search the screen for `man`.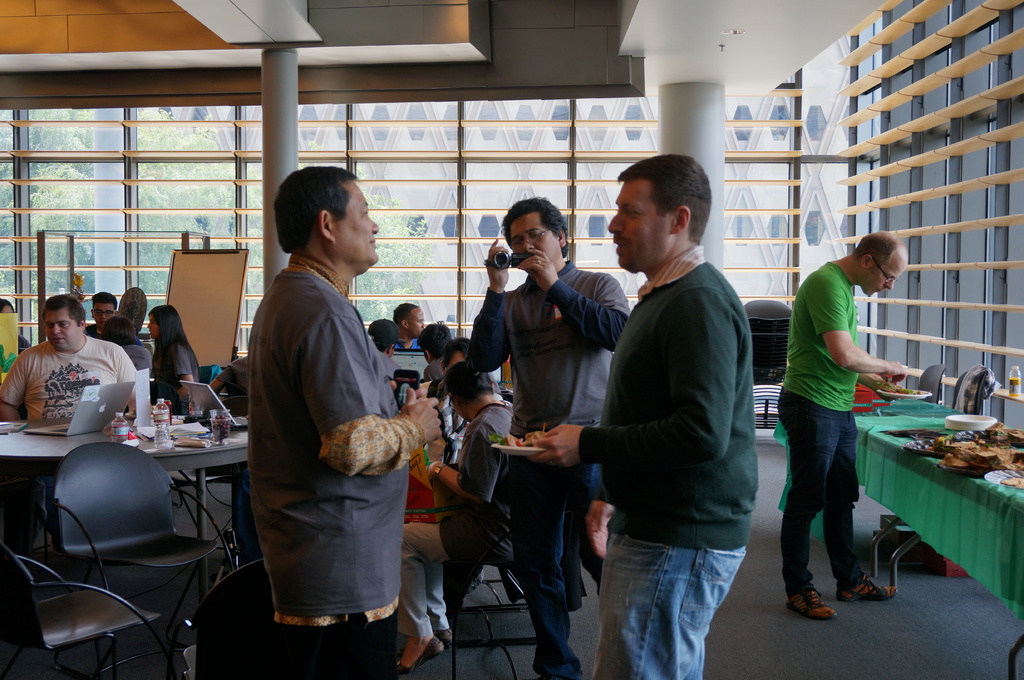
Found at Rect(782, 225, 909, 625).
